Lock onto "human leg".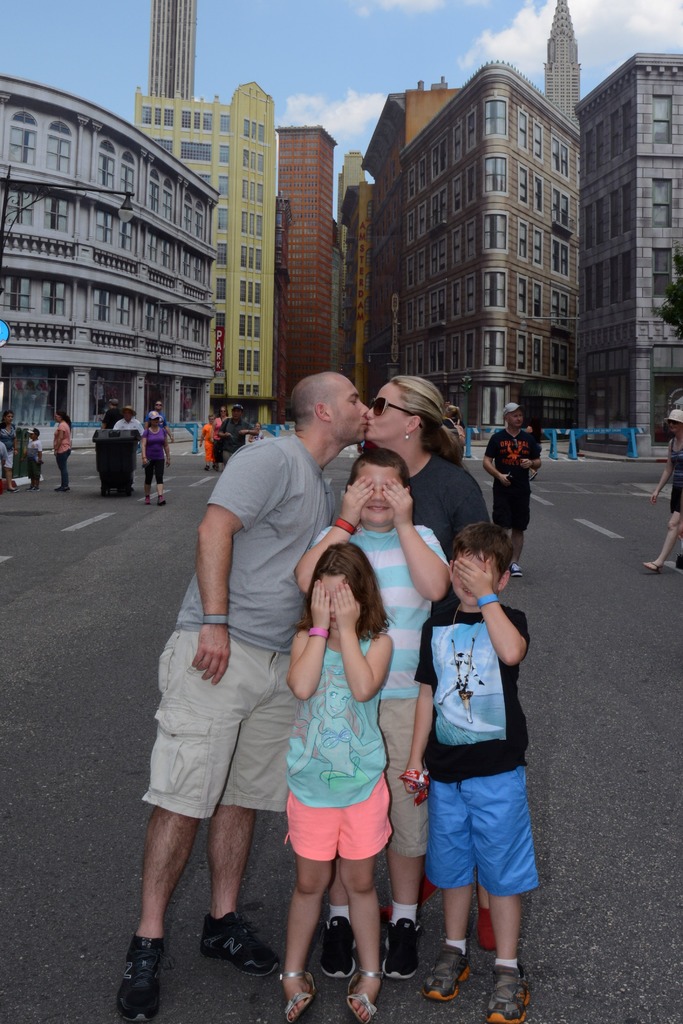
Locked: locate(488, 895, 530, 1023).
